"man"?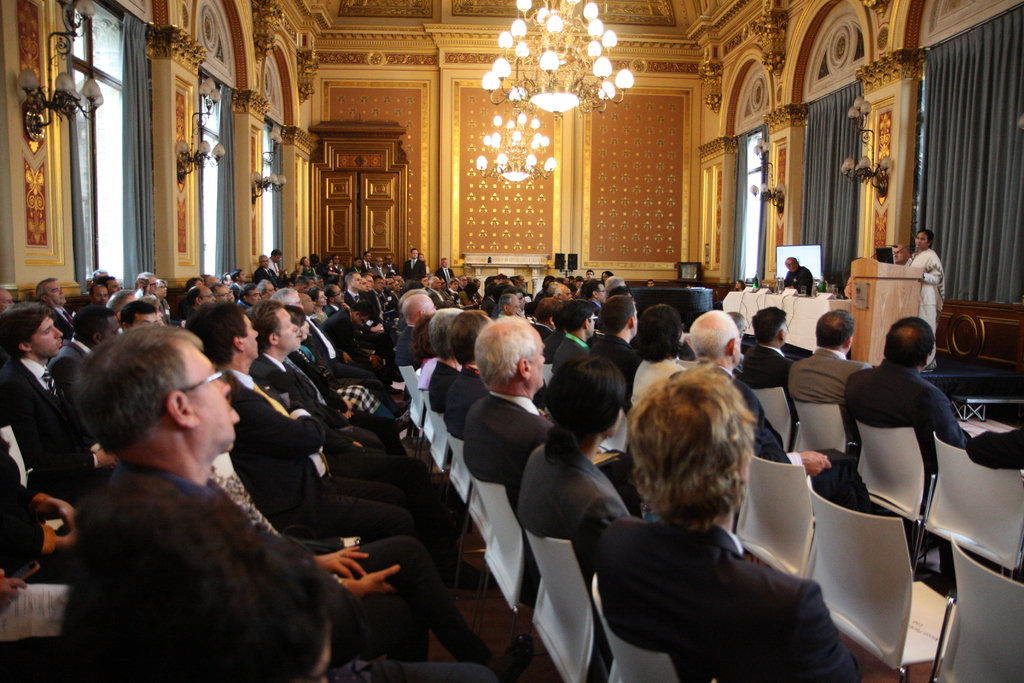
rect(783, 251, 817, 293)
